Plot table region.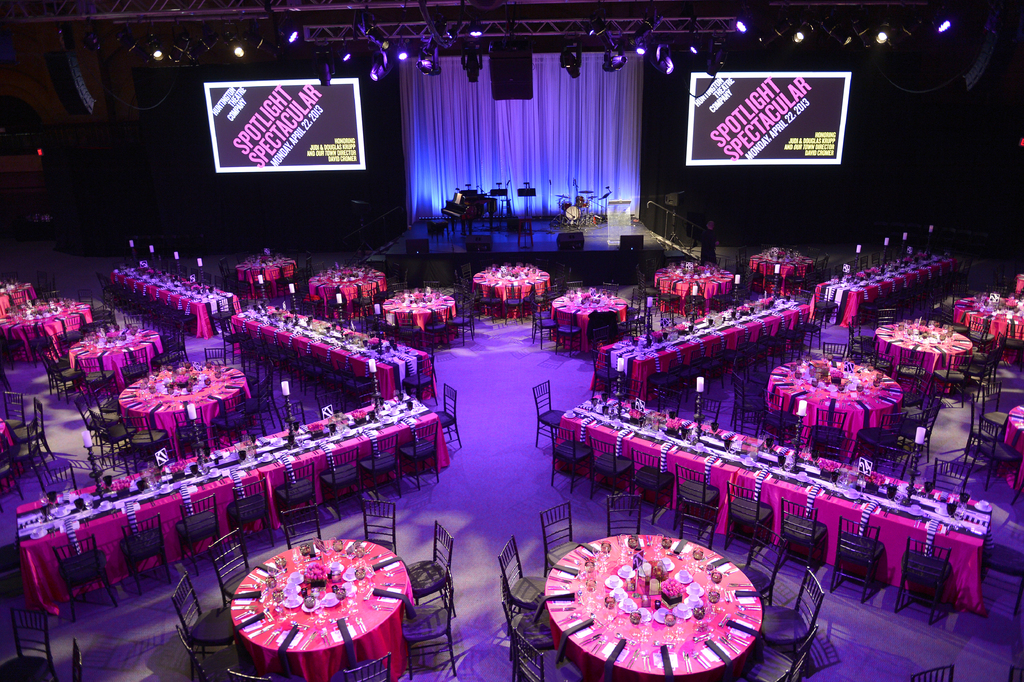
Plotted at left=64, top=325, right=164, bottom=378.
